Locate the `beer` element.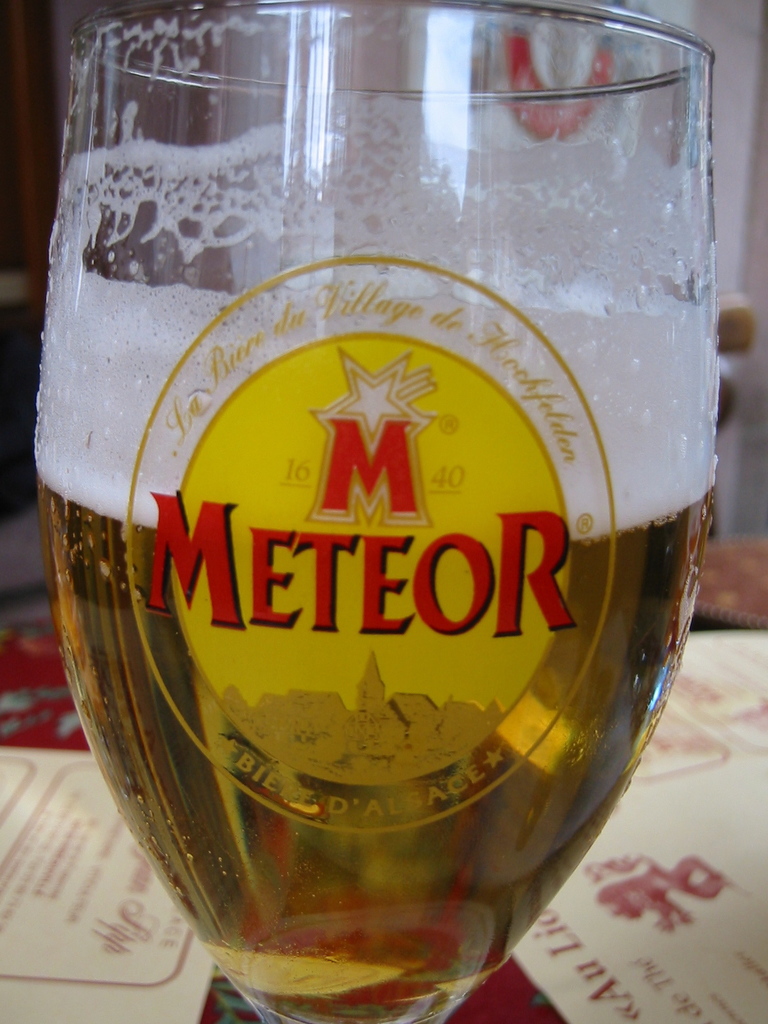
Element bbox: <region>36, 298, 712, 1023</region>.
